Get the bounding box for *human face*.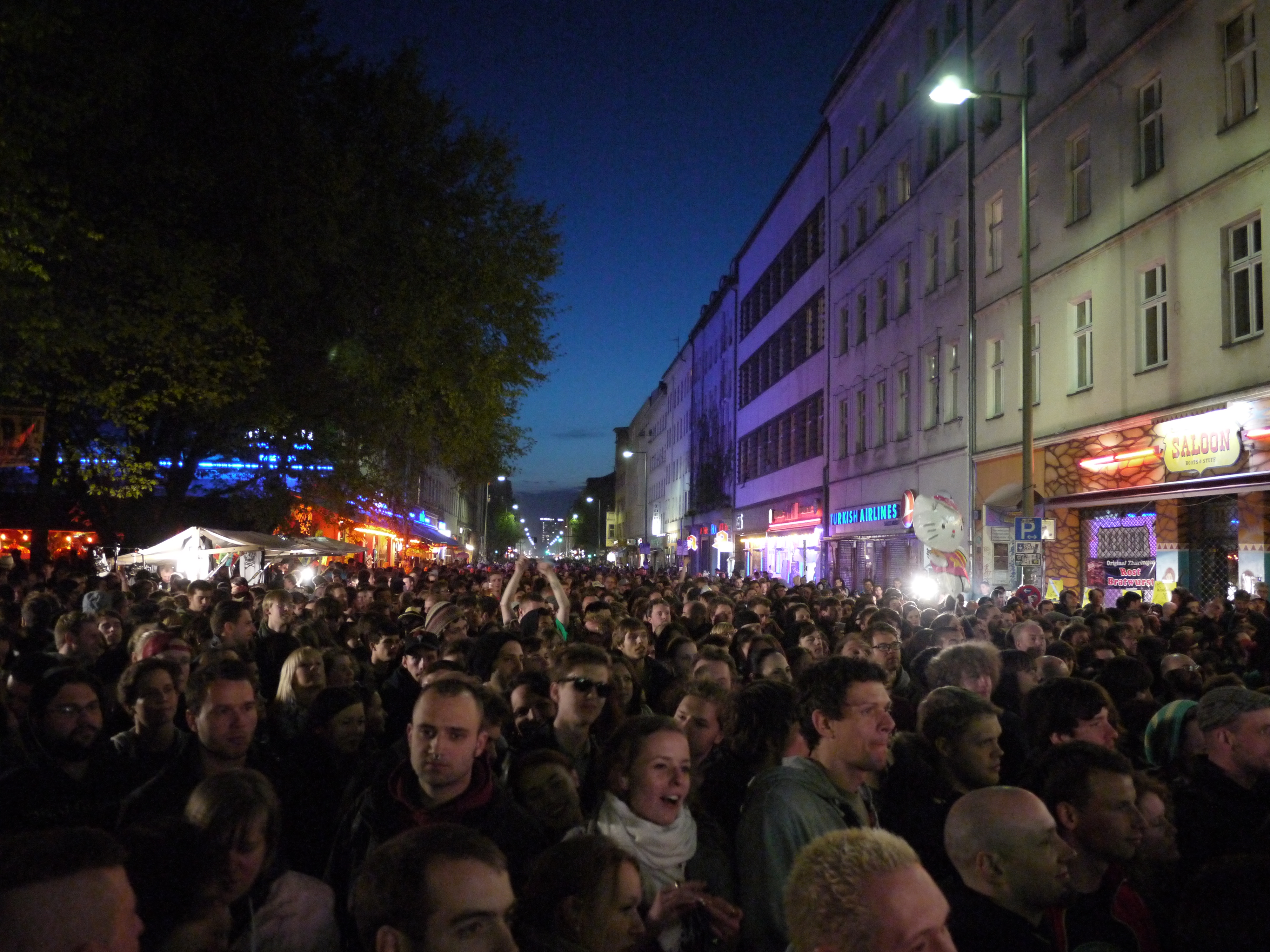
locate(130, 221, 151, 250).
